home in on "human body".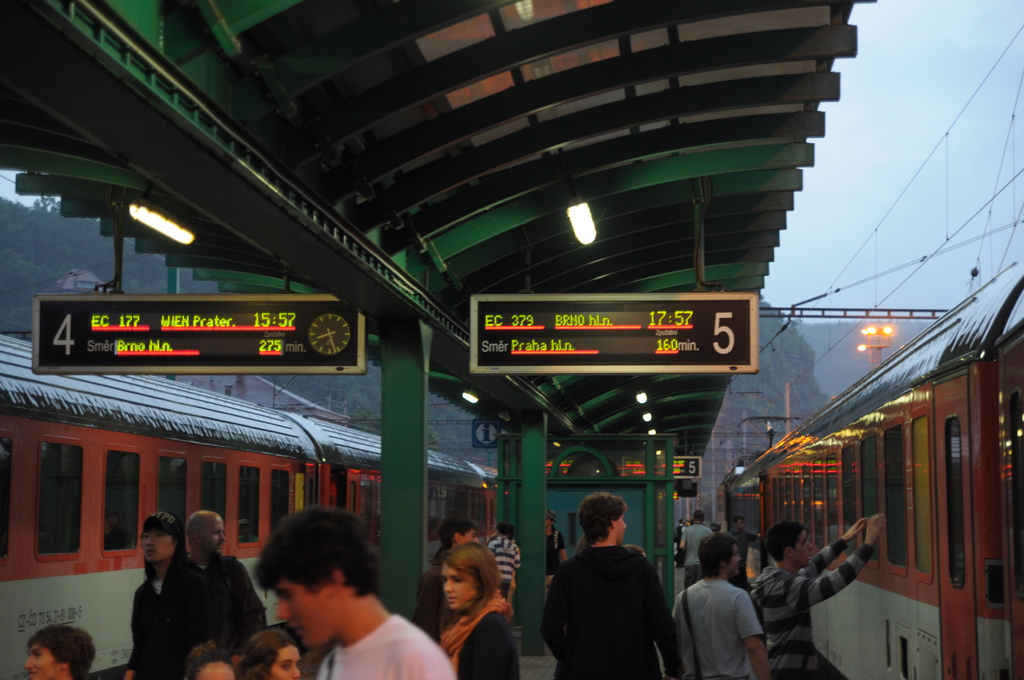
Homed in at select_region(536, 492, 685, 677).
